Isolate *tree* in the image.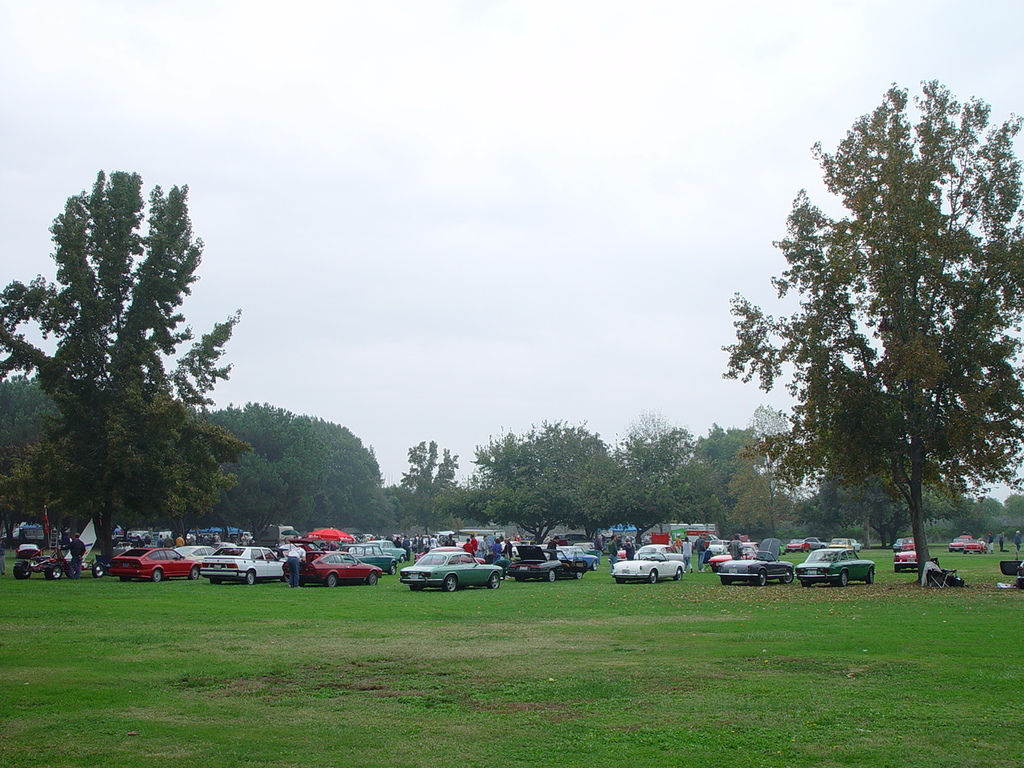
Isolated region: crop(694, 423, 756, 528).
